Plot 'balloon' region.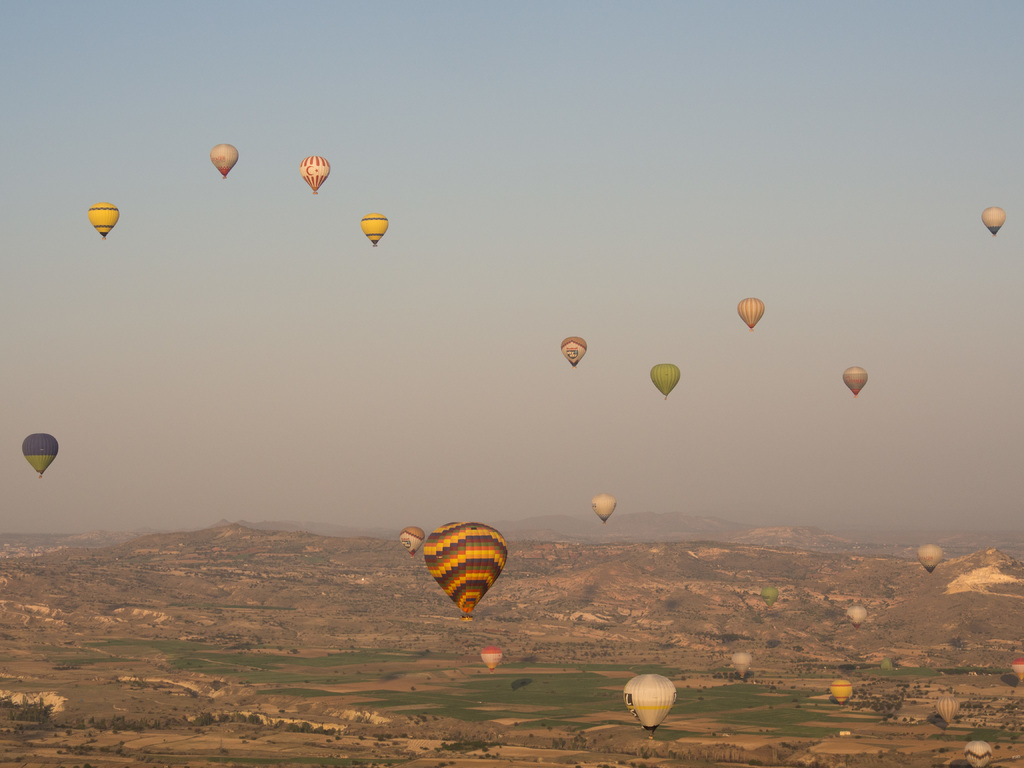
Plotted at bbox=(481, 644, 501, 674).
